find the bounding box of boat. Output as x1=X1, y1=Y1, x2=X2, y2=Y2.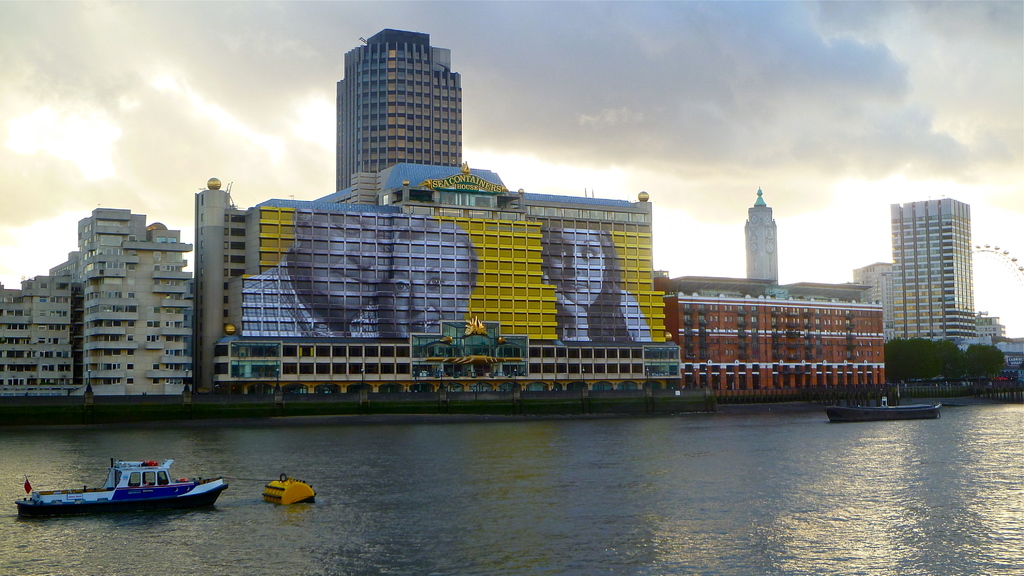
x1=253, y1=460, x2=321, y2=518.
